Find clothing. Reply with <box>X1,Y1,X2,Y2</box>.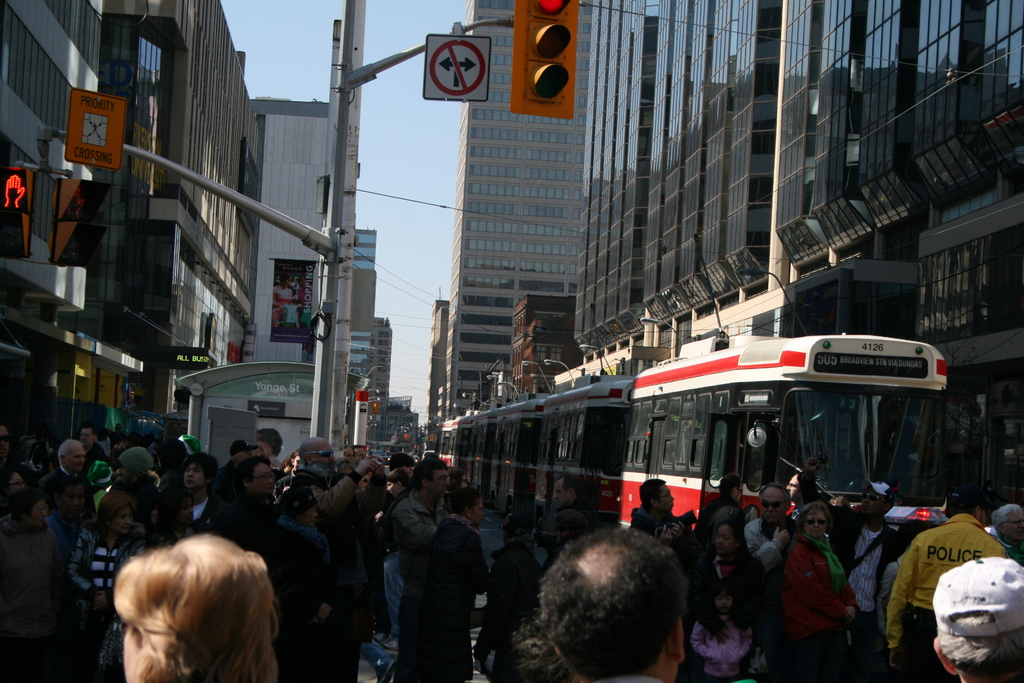
<box>0,524,58,652</box>.
